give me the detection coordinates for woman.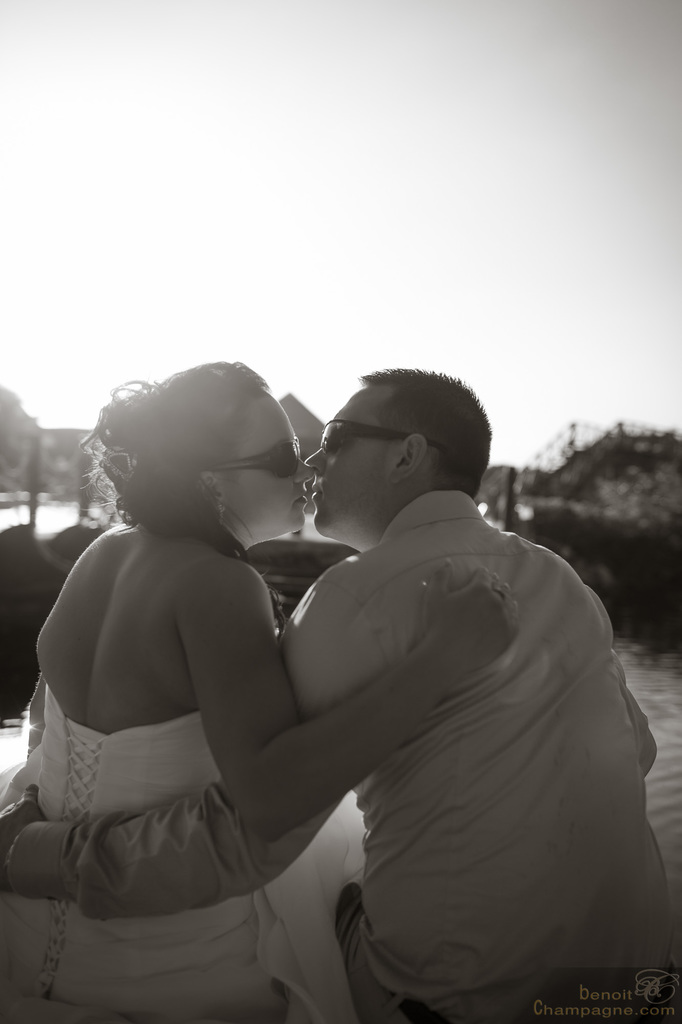
l=0, t=356, r=521, b=1023.
